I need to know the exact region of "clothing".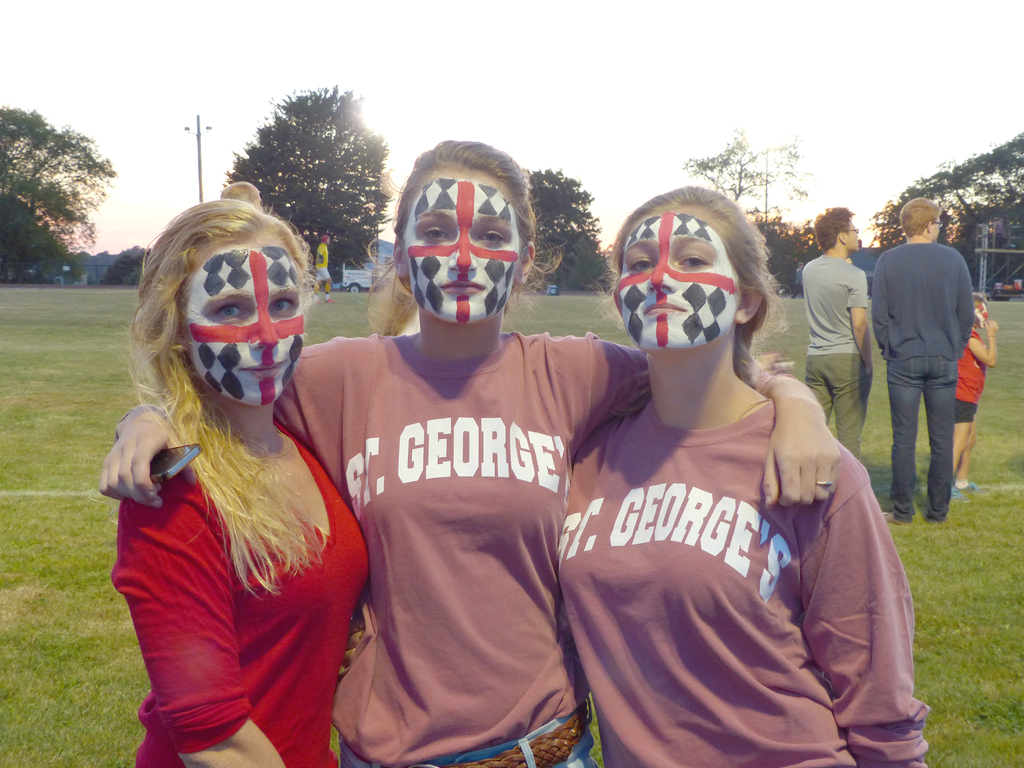
Region: <region>896, 367, 952, 527</region>.
